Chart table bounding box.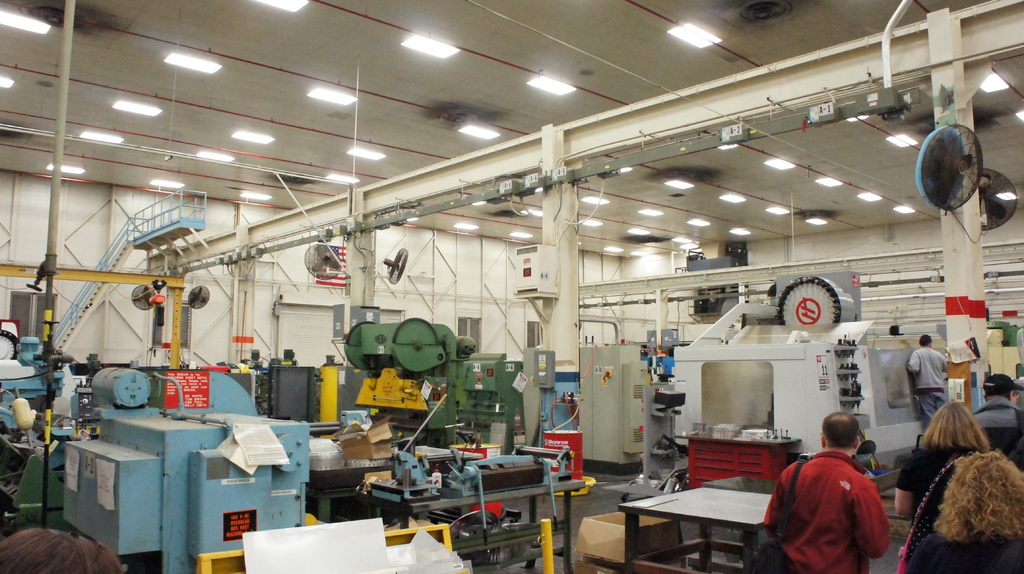
Charted: region(612, 460, 861, 573).
